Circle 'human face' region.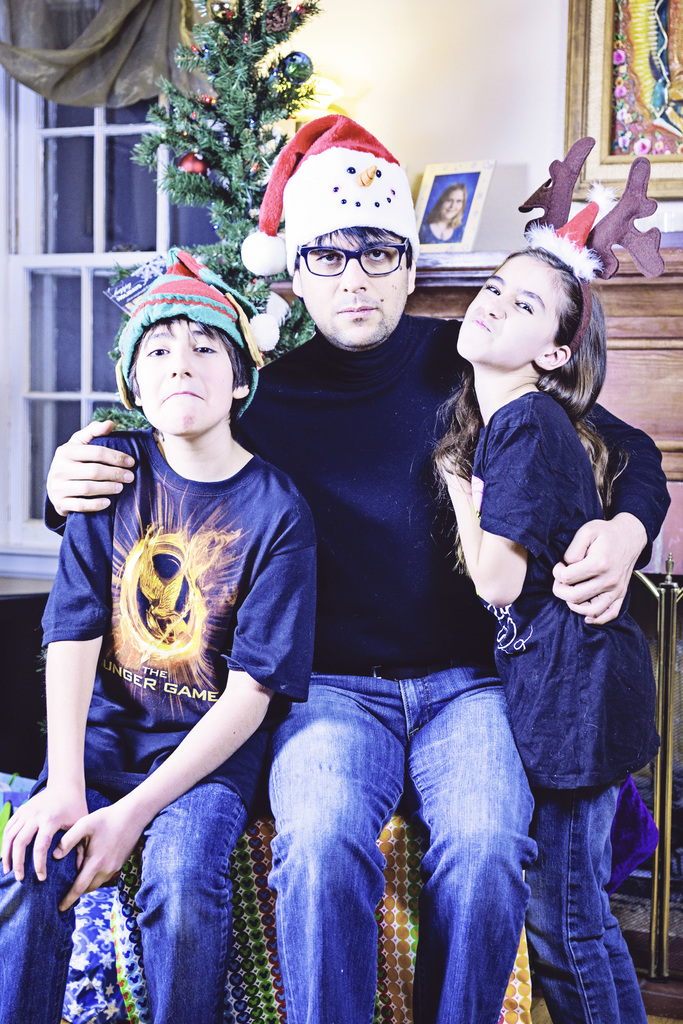
Region: <region>453, 247, 570, 373</region>.
